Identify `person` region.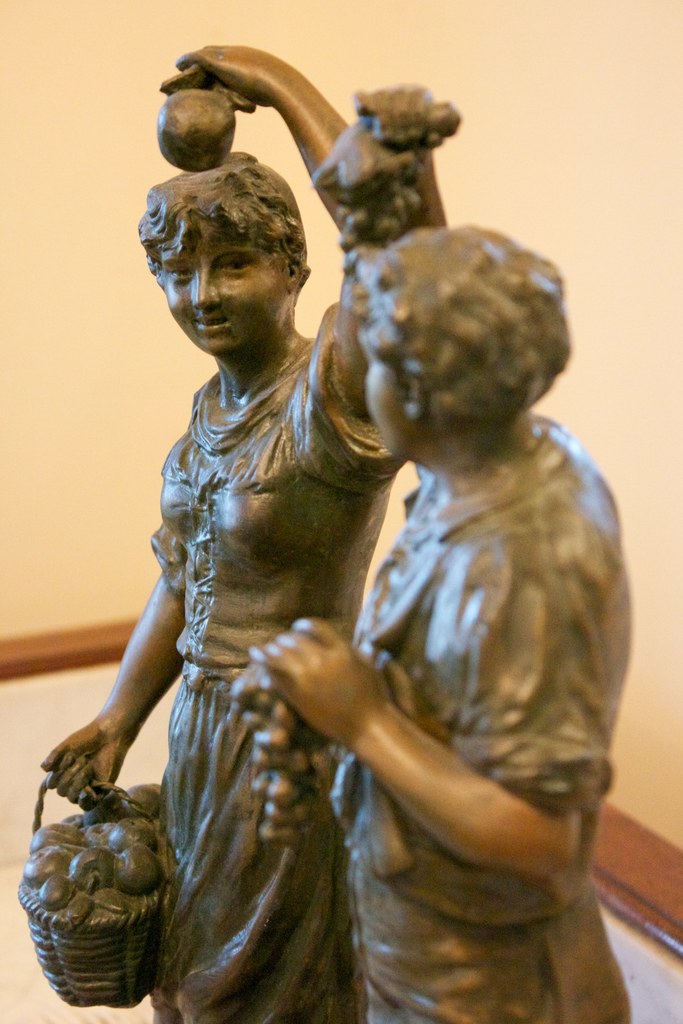
Region: pyautogui.locateOnScreen(95, 51, 502, 1023).
